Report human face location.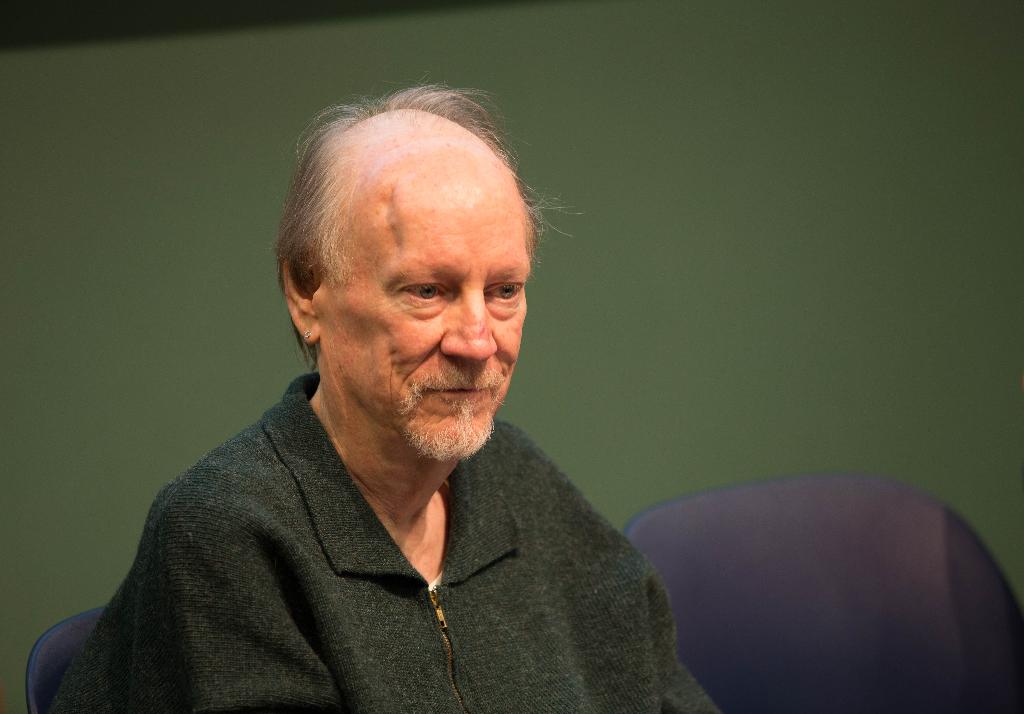
Report: Rect(320, 172, 535, 458).
